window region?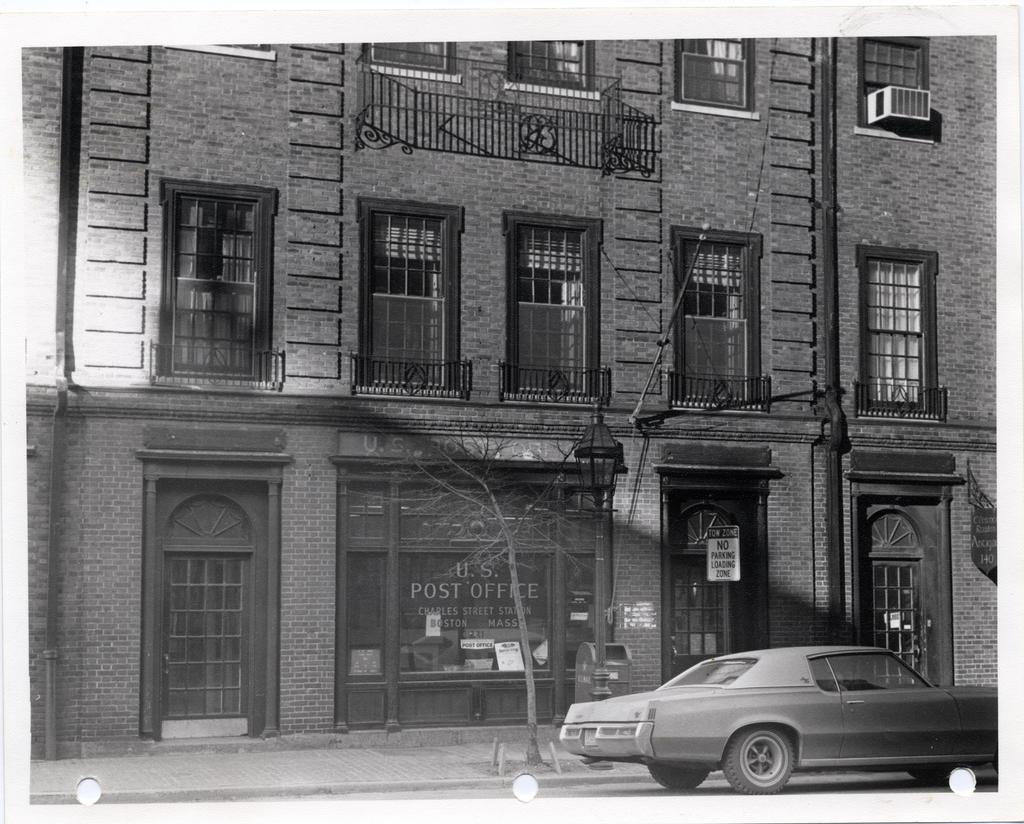
BBox(854, 34, 932, 144)
